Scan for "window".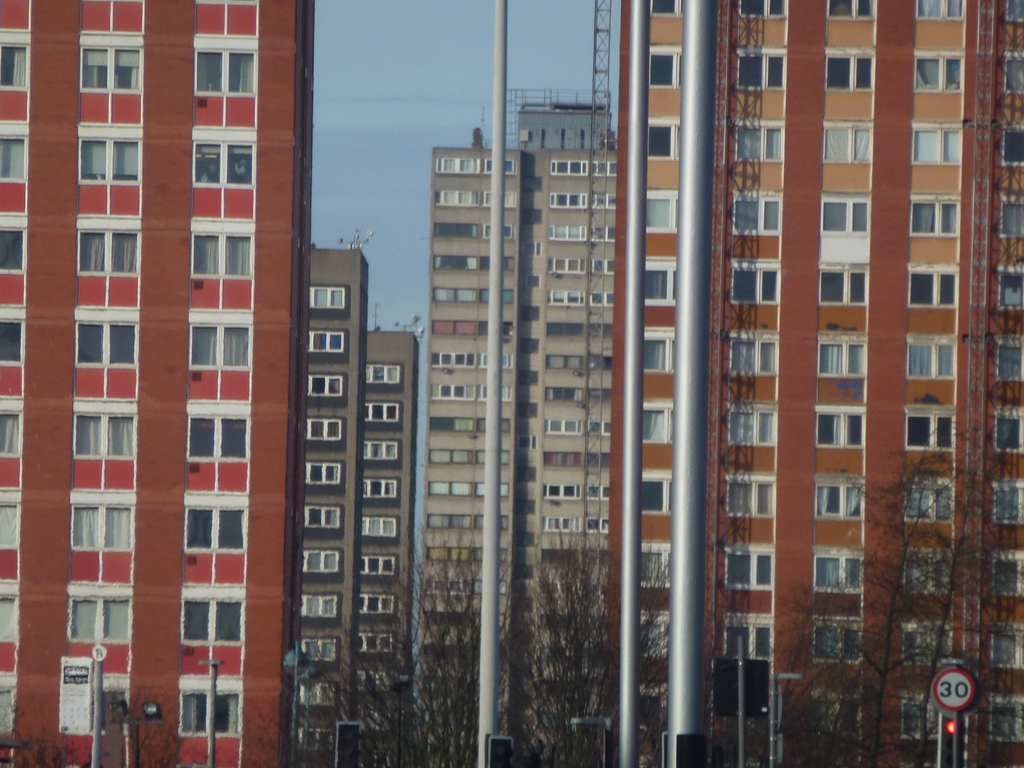
Scan result: [x1=0, y1=131, x2=28, y2=179].
